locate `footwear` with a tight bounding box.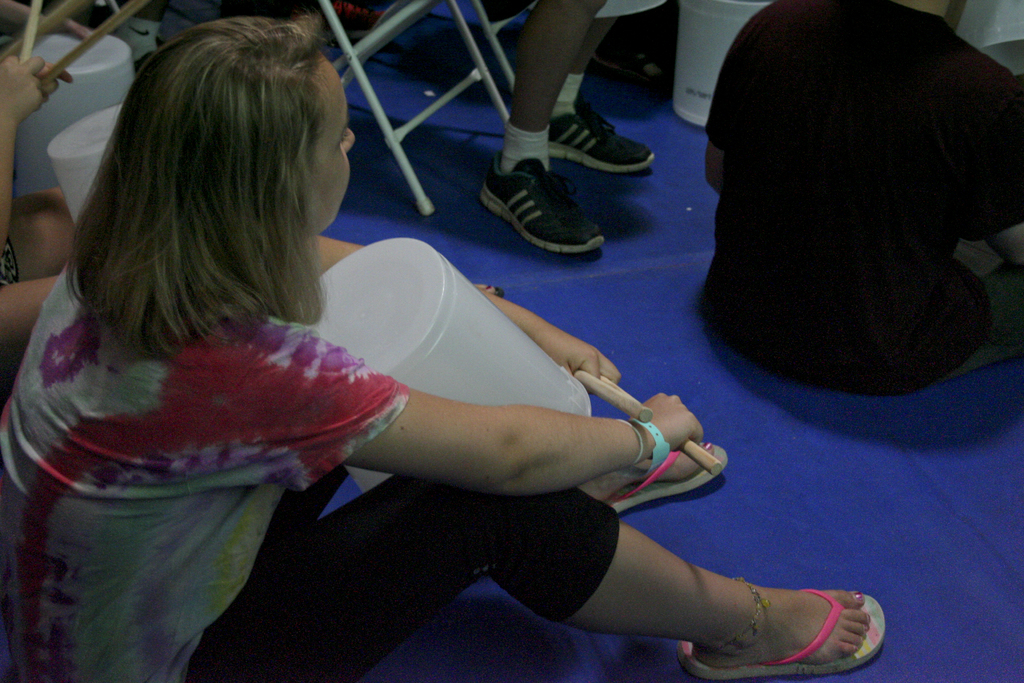
detection(674, 588, 886, 682).
